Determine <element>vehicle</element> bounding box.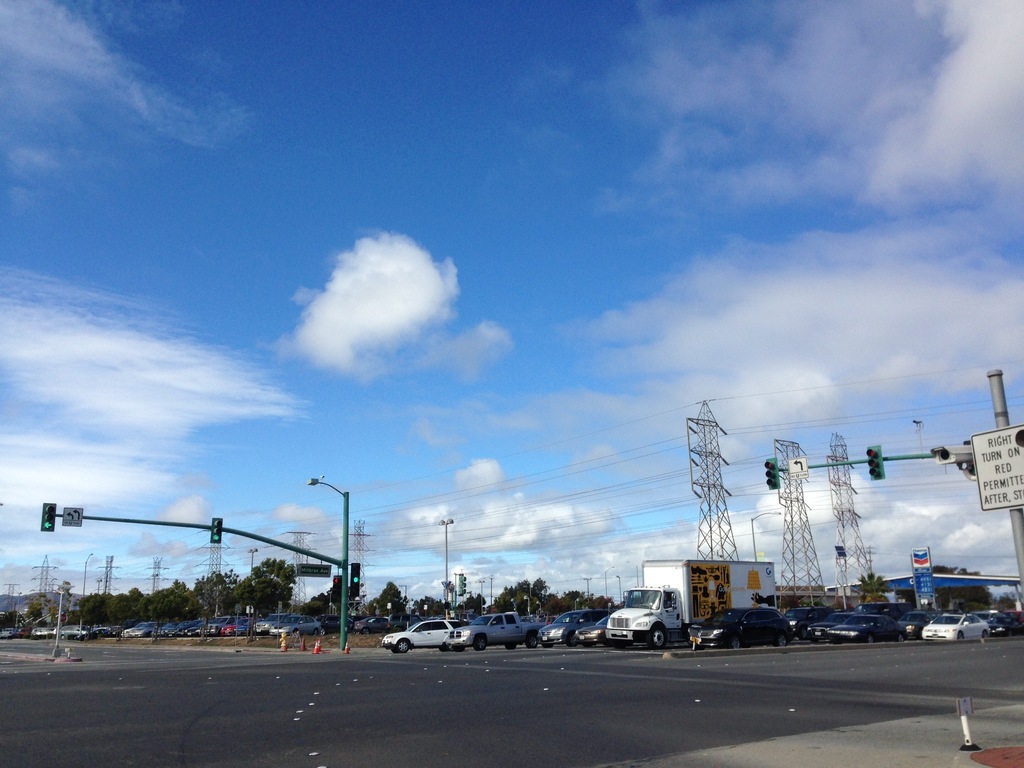
Determined: 109:628:122:641.
